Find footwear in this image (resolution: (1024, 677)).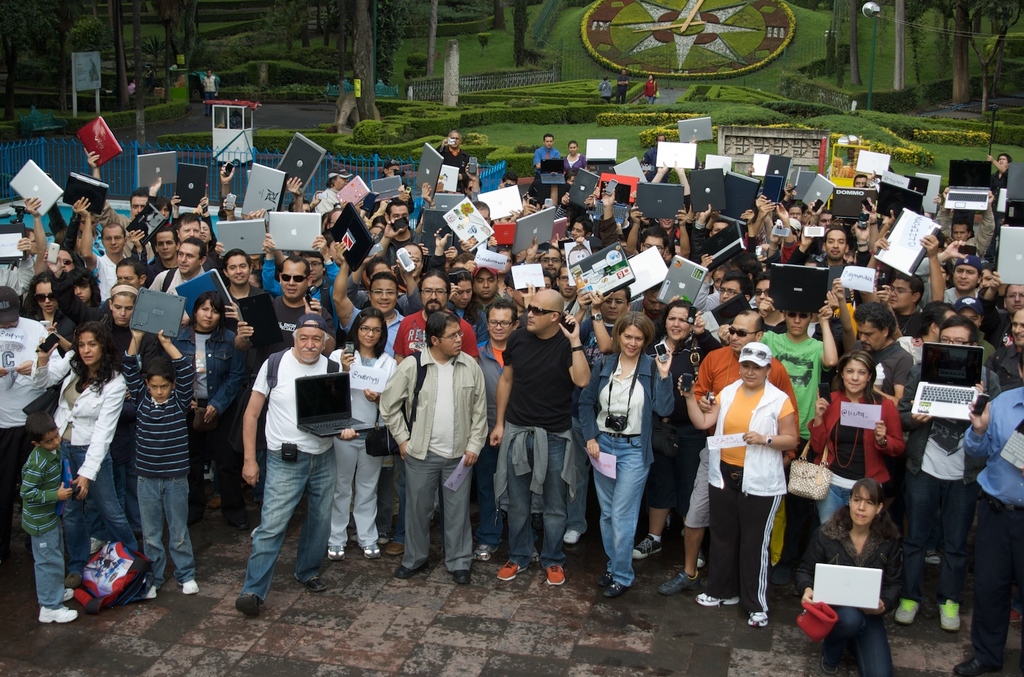
<bbox>385, 542, 404, 554</bbox>.
